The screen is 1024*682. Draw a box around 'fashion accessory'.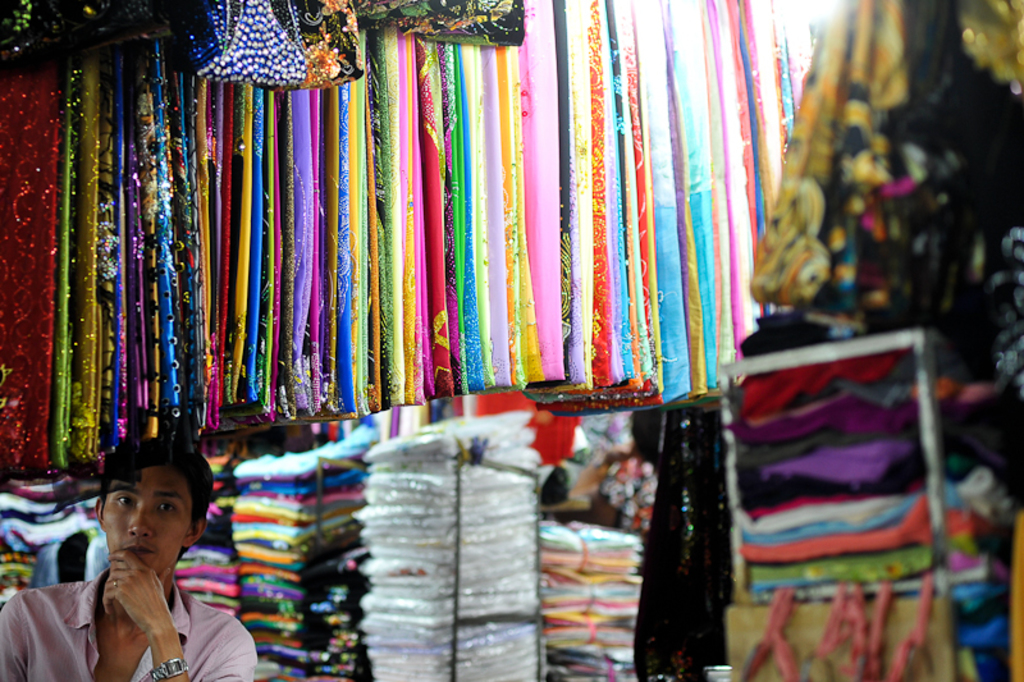
pyautogui.locateOnScreen(152, 658, 189, 681).
